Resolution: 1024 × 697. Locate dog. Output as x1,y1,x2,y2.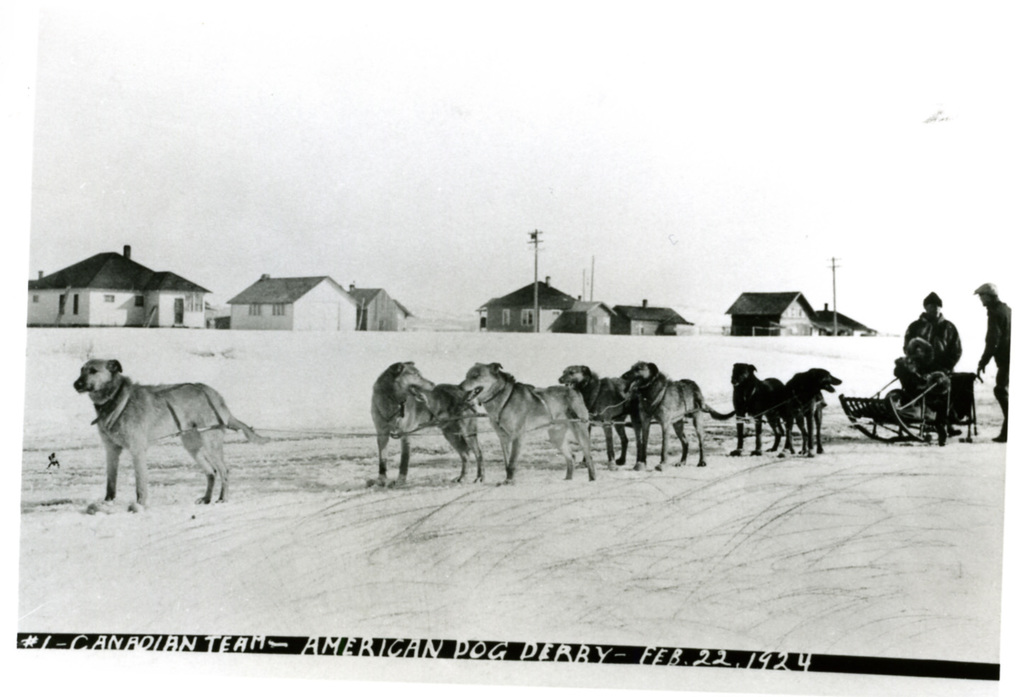
456,364,598,479.
